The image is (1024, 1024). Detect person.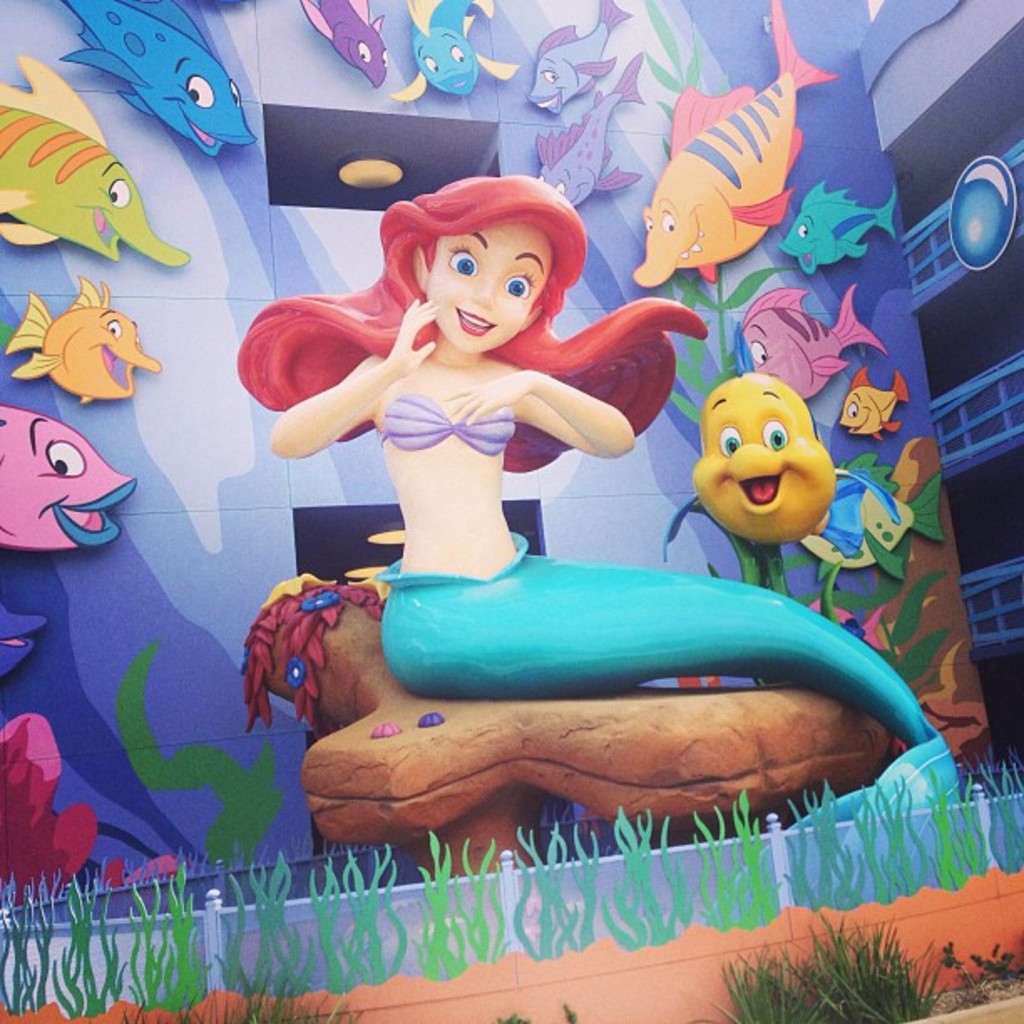
Detection: 234 174 950 828.
